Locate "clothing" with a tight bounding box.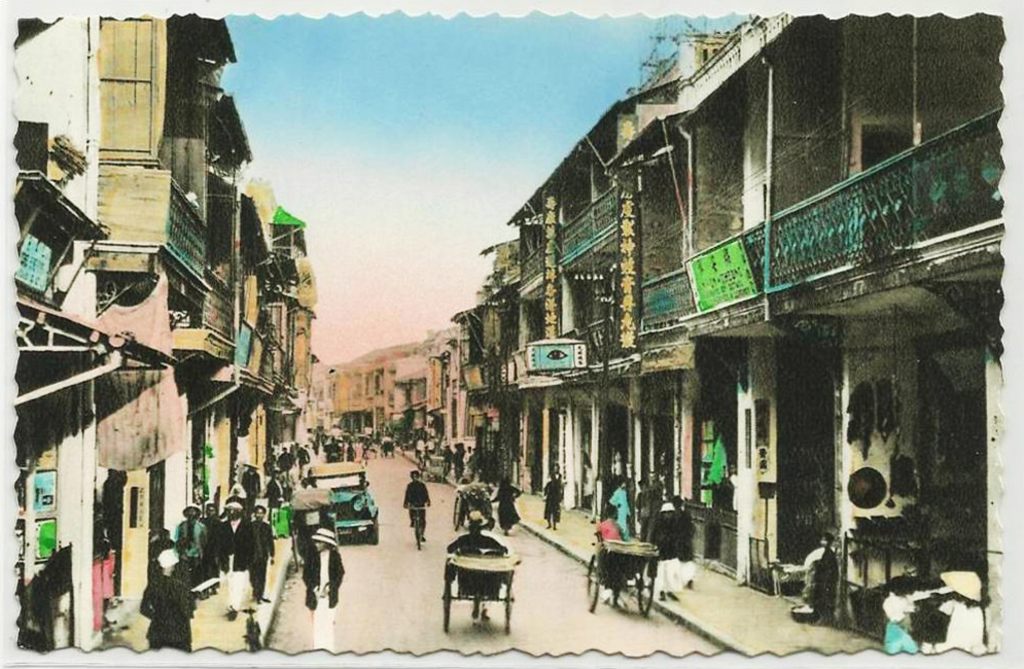
[x1=798, y1=544, x2=839, y2=617].
